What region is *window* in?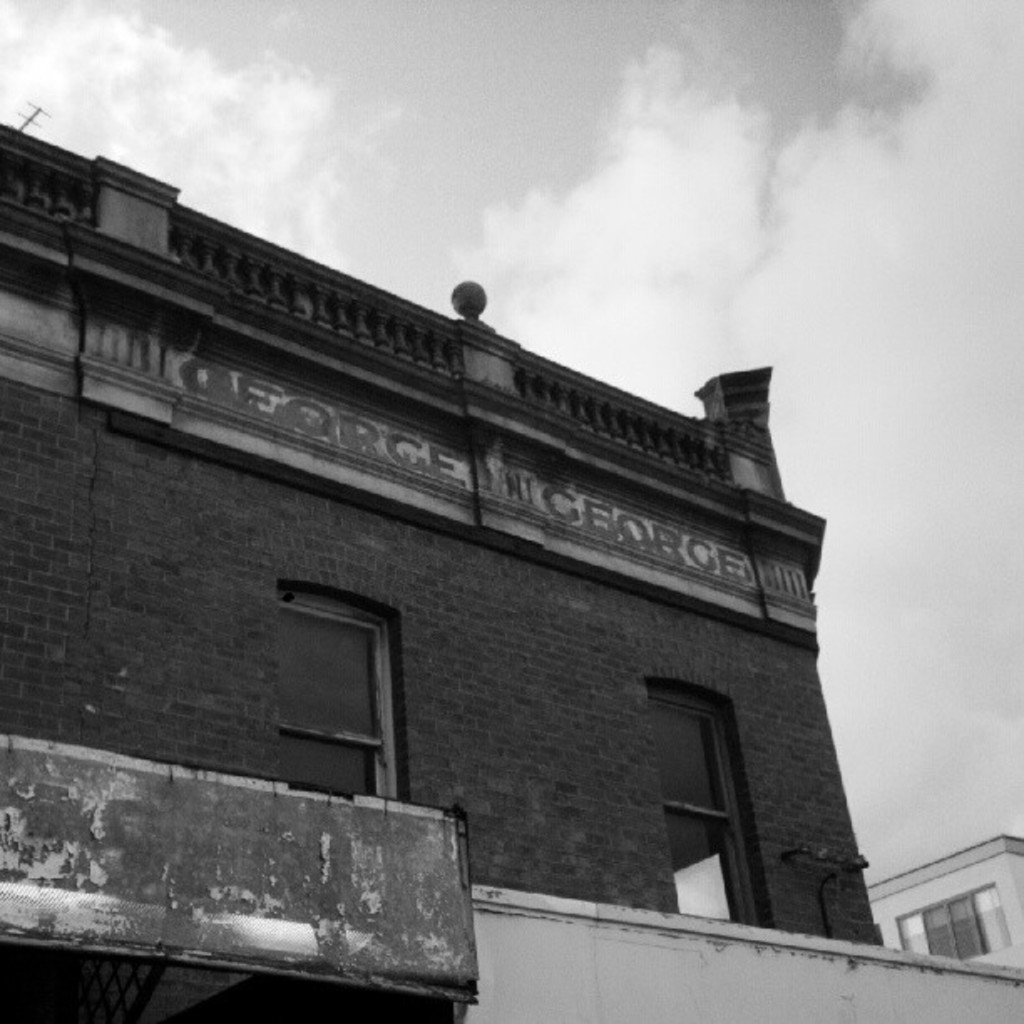
bbox(266, 564, 403, 798).
